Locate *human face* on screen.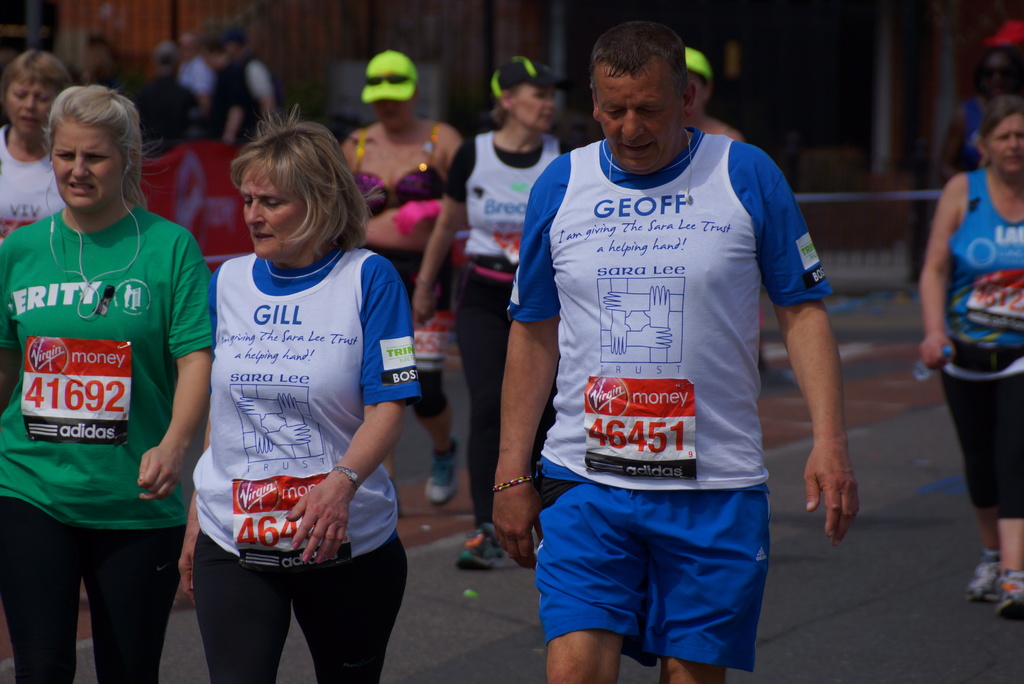
On screen at rect(204, 54, 225, 69).
